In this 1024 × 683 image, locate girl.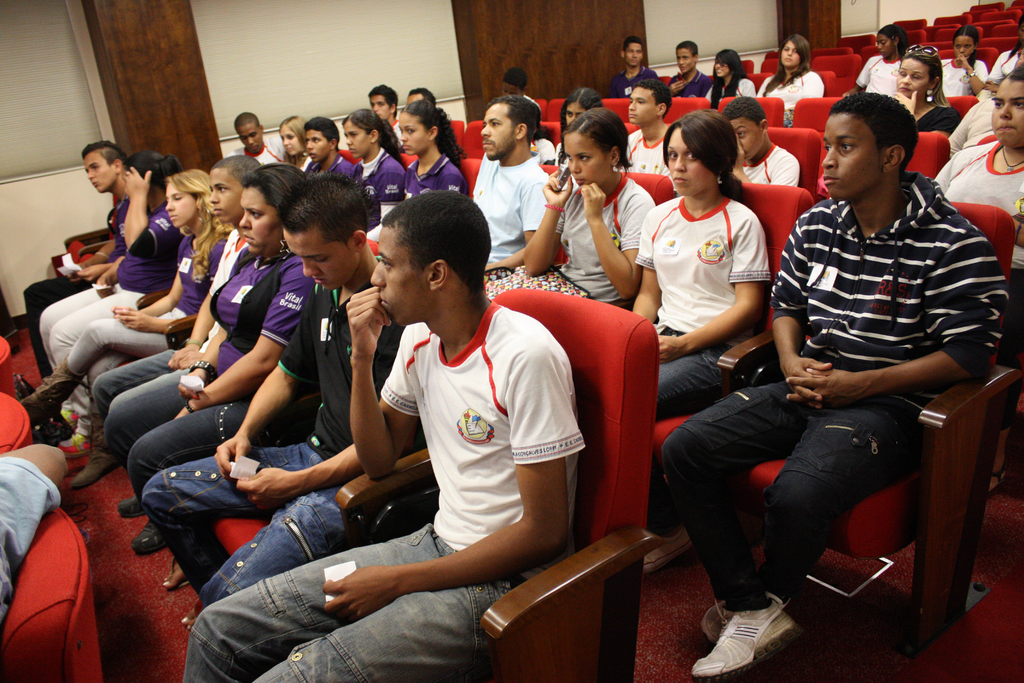
Bounding box: [412, 103, 456, 205].
